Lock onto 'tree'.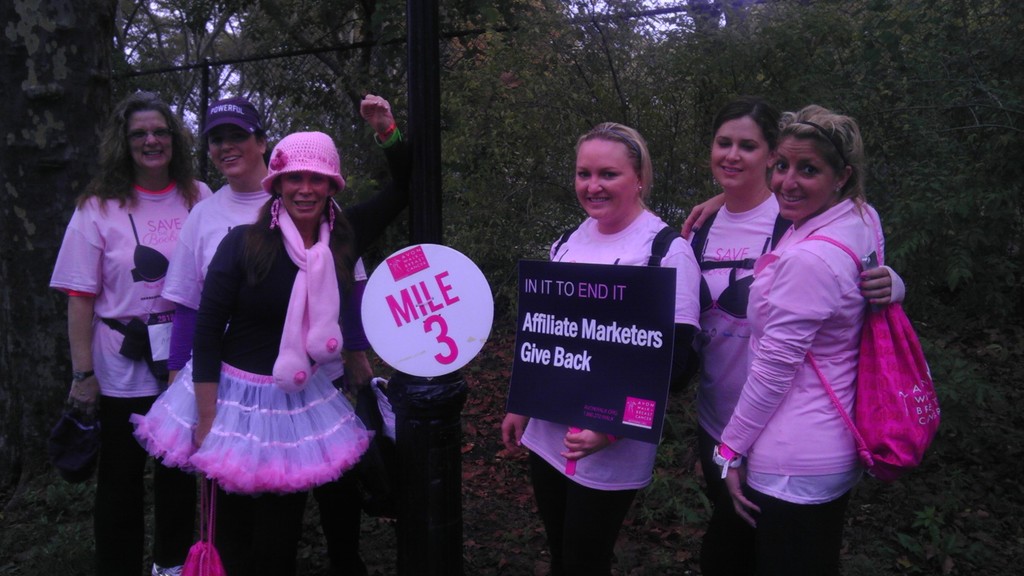
Locked: BBox(685, 0, 820, 128).
